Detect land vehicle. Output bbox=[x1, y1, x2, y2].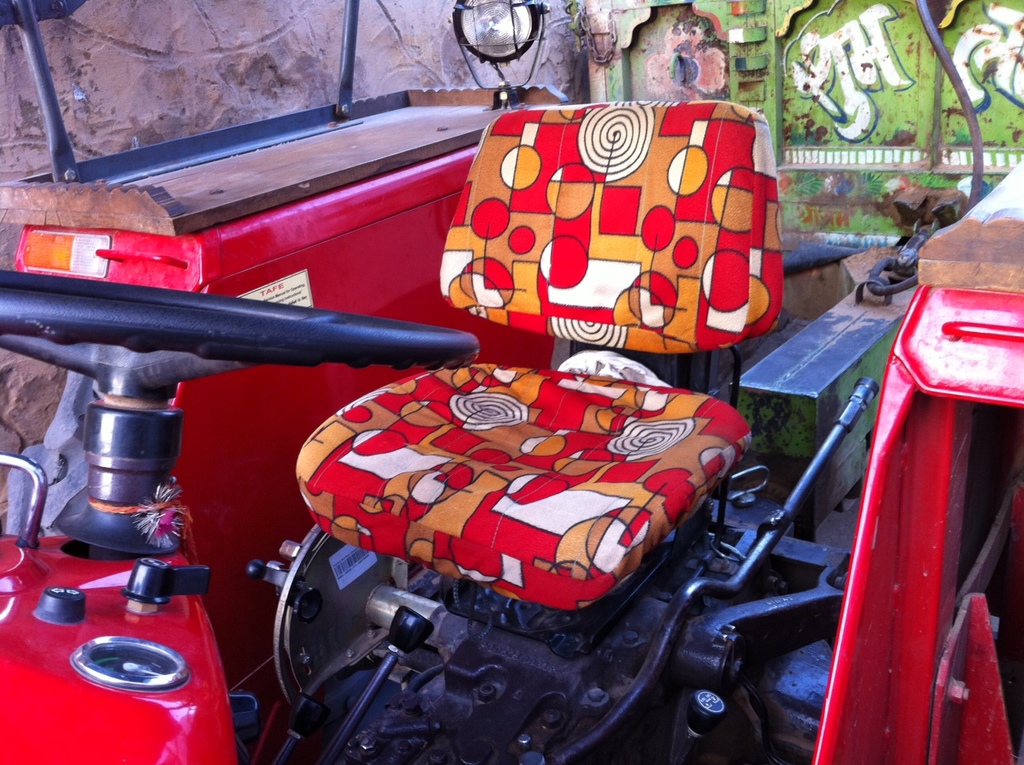
bbox=[0, 0, 1023, 764].
